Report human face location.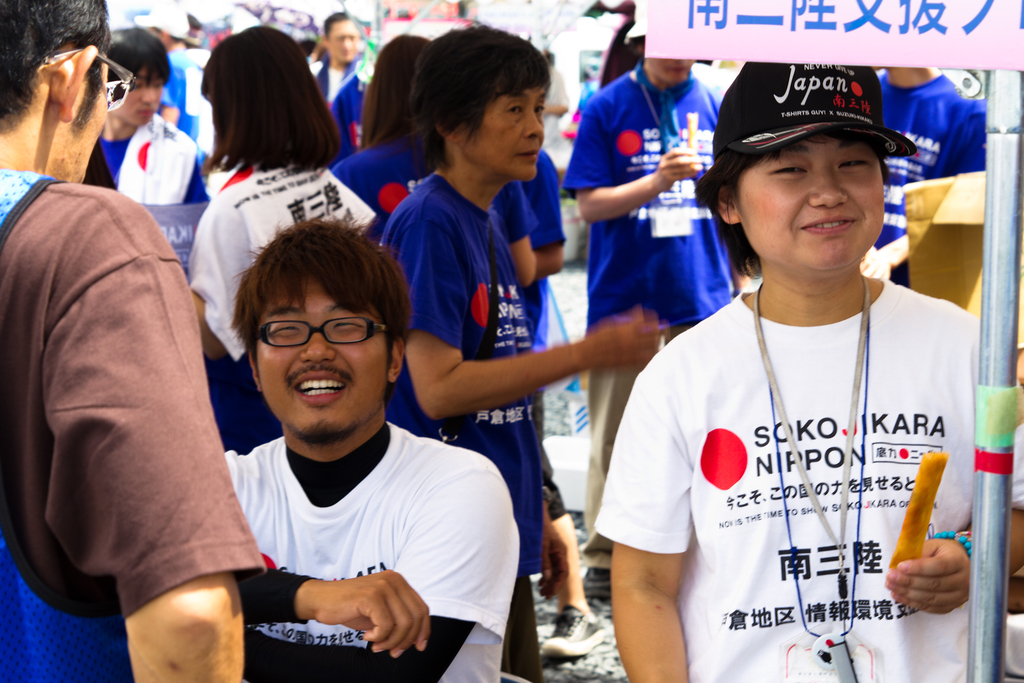
Report: <box>330,22,364,67</box>.
